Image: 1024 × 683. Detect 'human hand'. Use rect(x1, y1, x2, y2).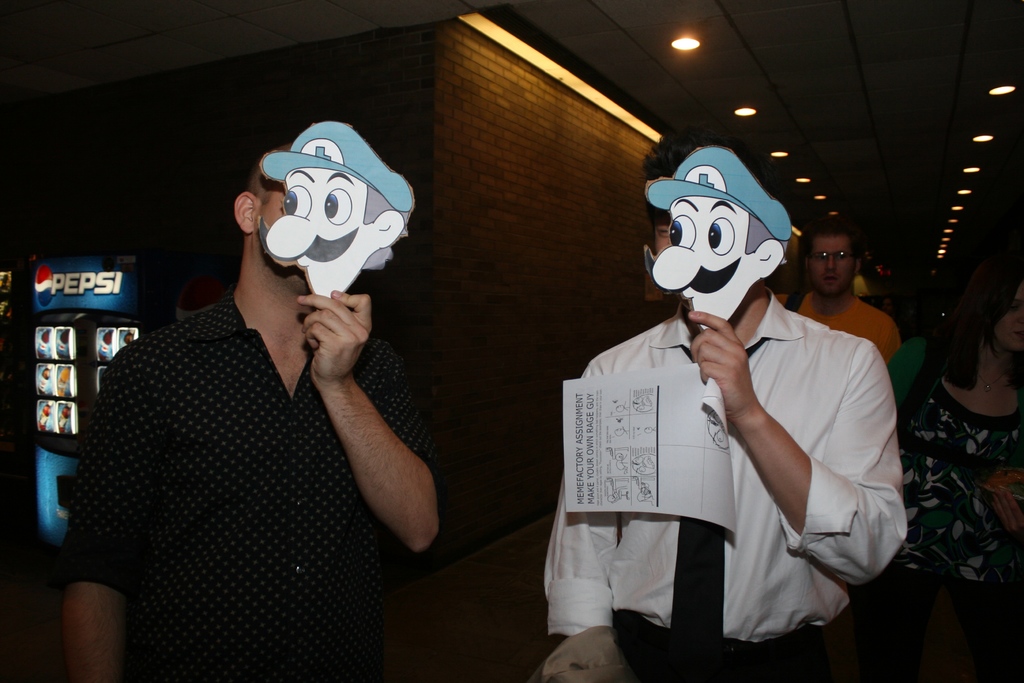
rect(294, 285, 375, 383).
